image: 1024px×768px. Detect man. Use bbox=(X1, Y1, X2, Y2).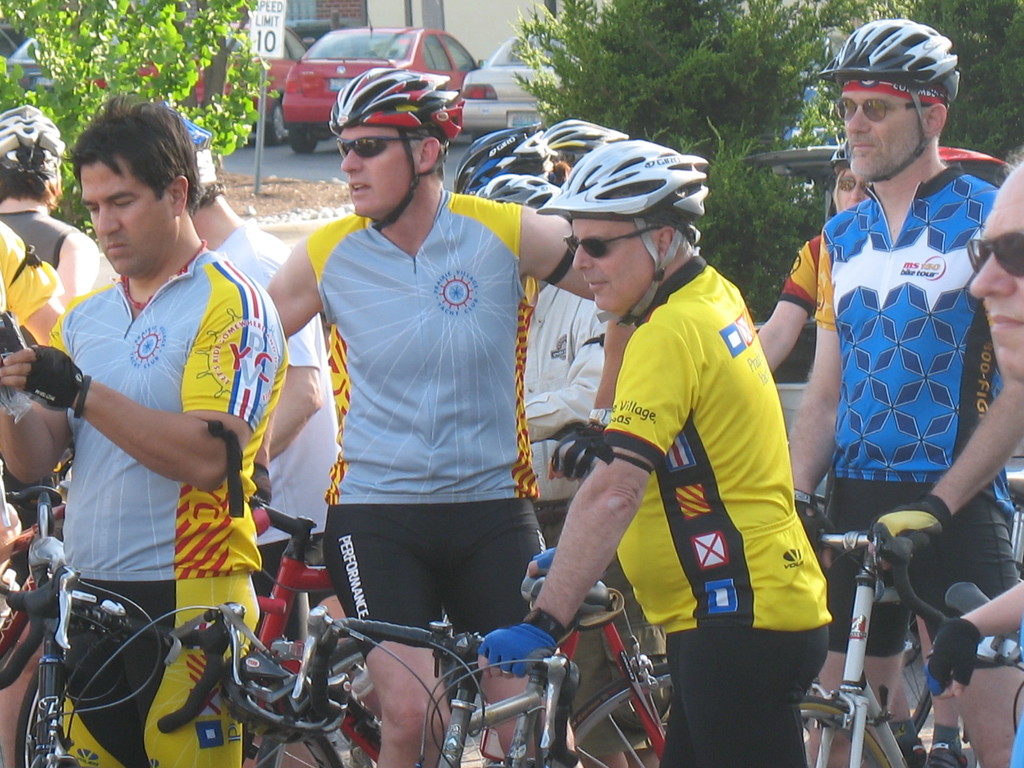
bbox=(545, 114, 618, 172).
